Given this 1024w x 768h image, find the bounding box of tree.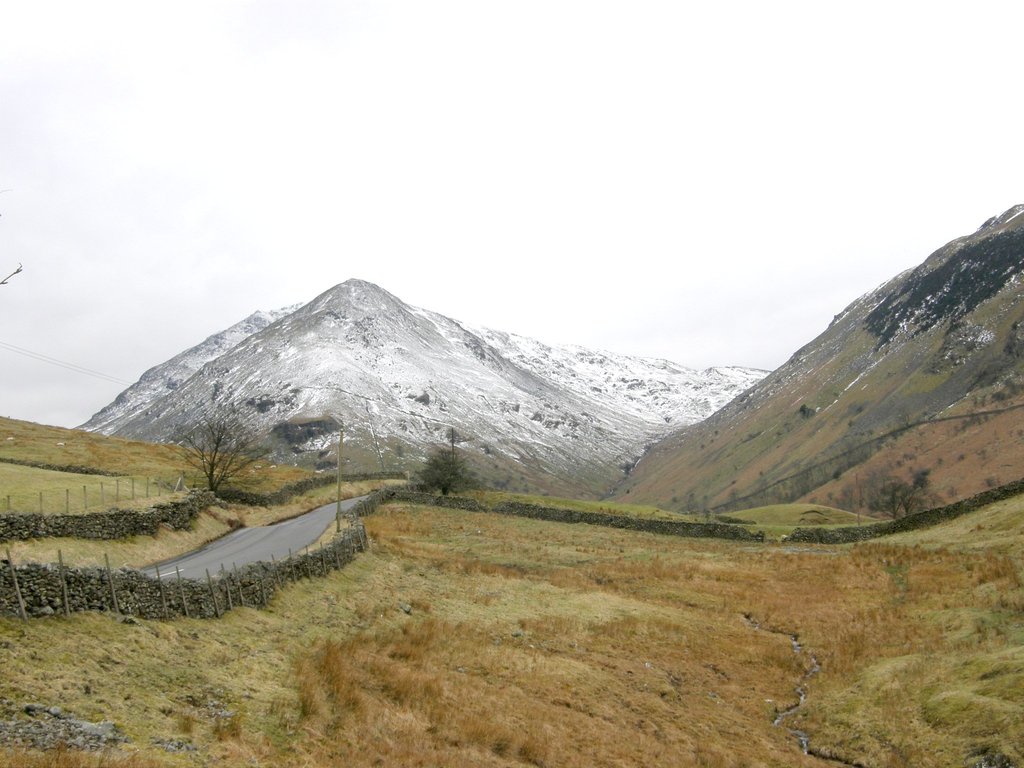
(869,477,931,522).
